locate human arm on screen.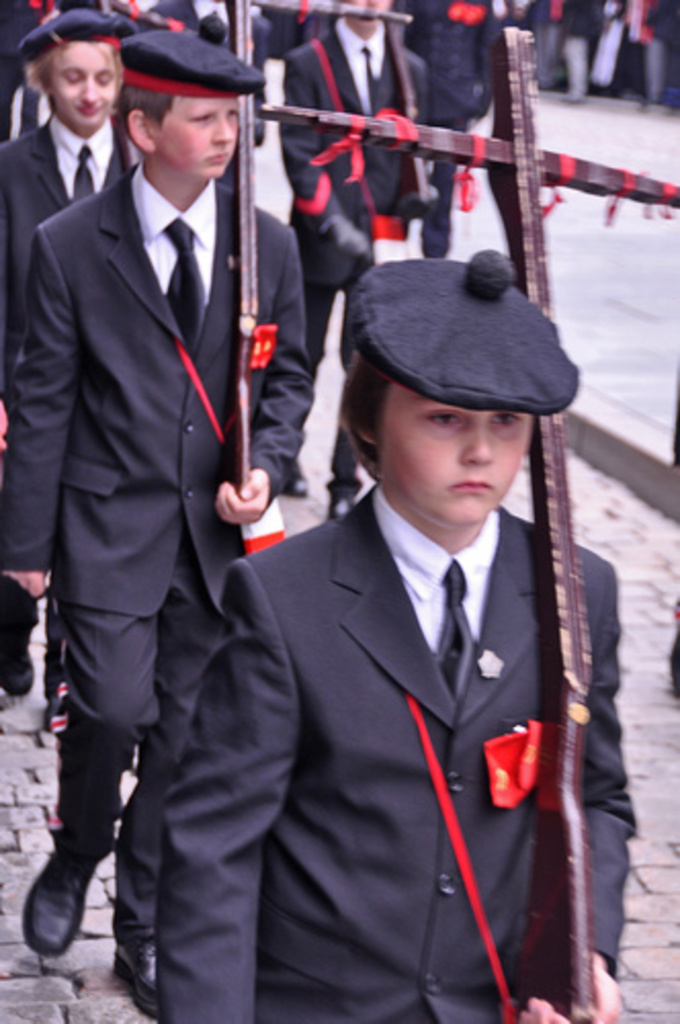
On screen at [406, 49, 436, 248].
